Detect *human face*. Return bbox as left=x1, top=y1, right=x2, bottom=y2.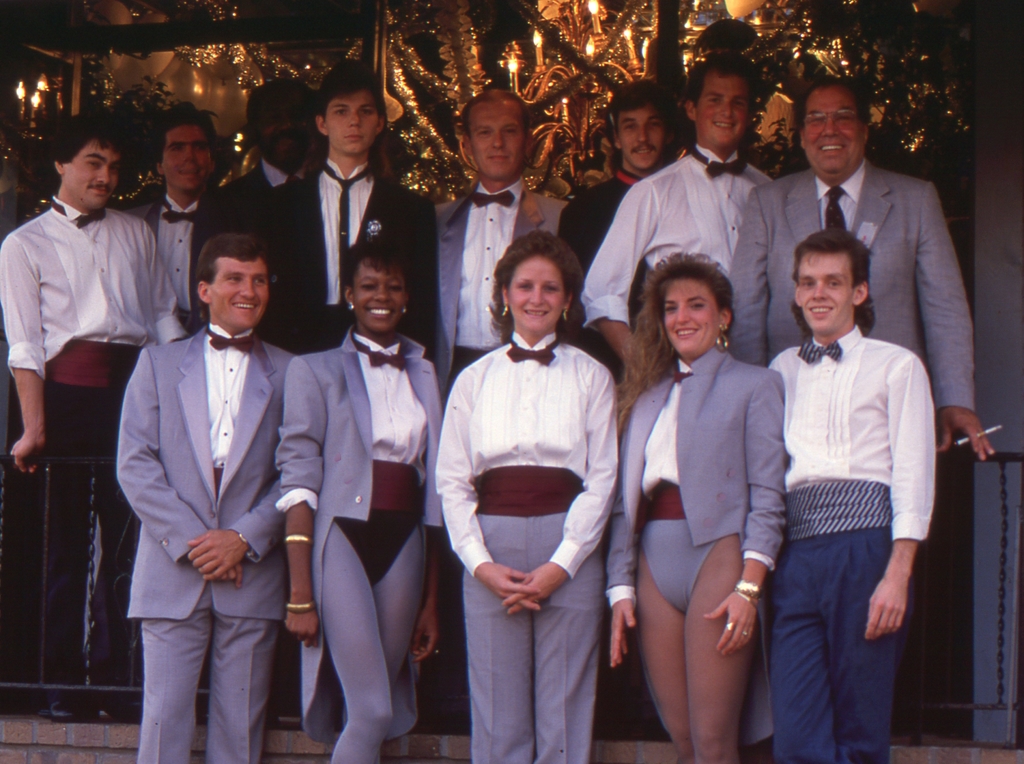
left=319, top=86, right=380, bottom=157.
